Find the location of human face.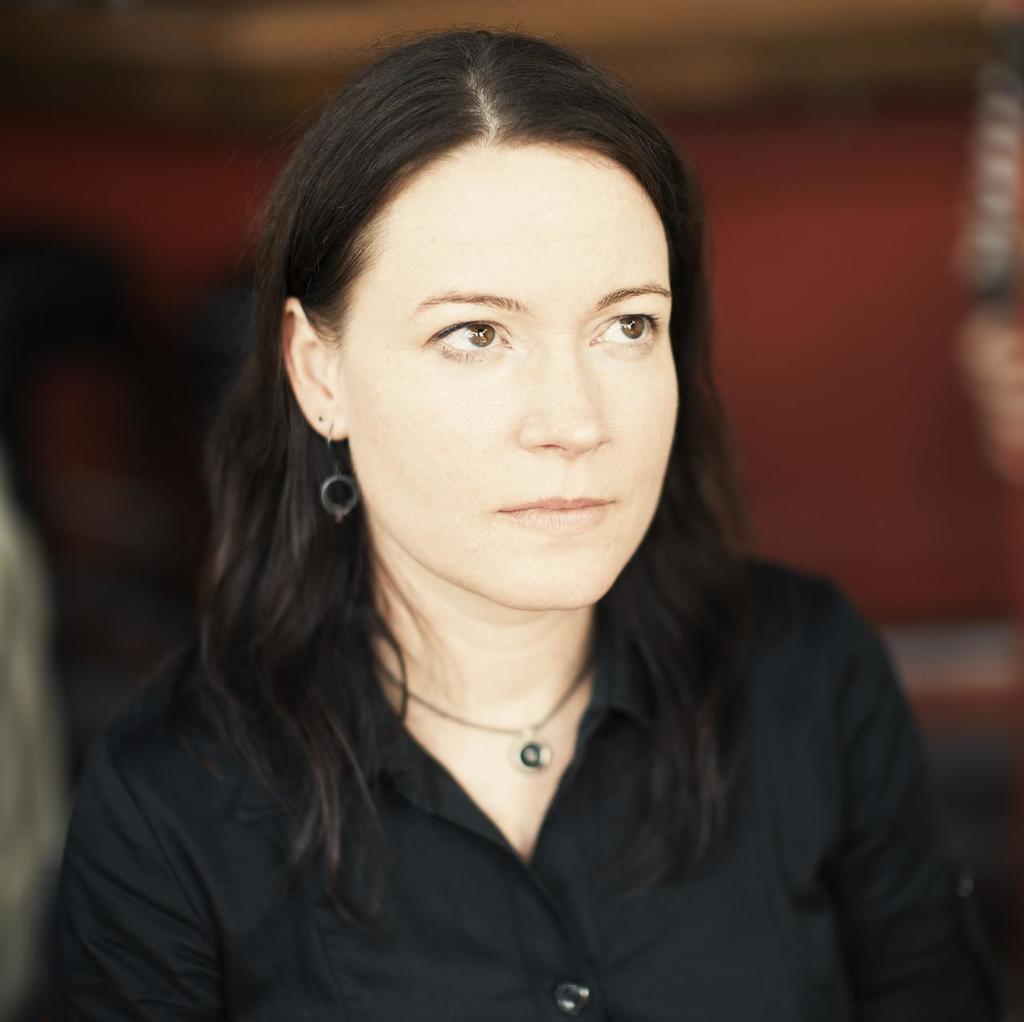
Location: left=330, top=144, right=682, bottom=611.
